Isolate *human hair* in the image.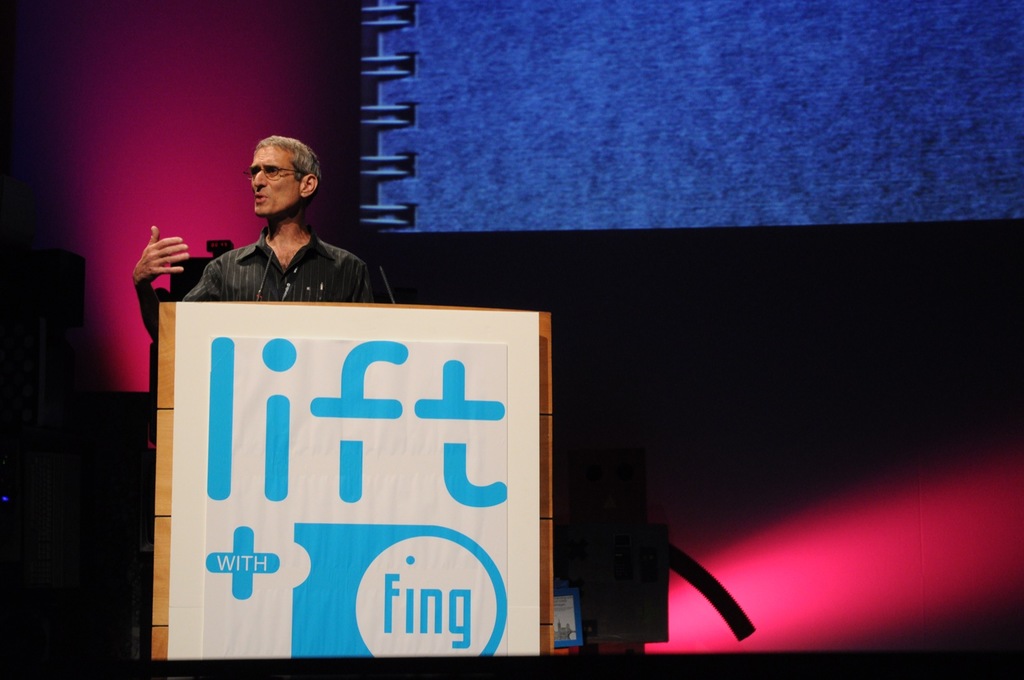
Isolated region: (x1=241, y1=129, x2=324, y2=201).
